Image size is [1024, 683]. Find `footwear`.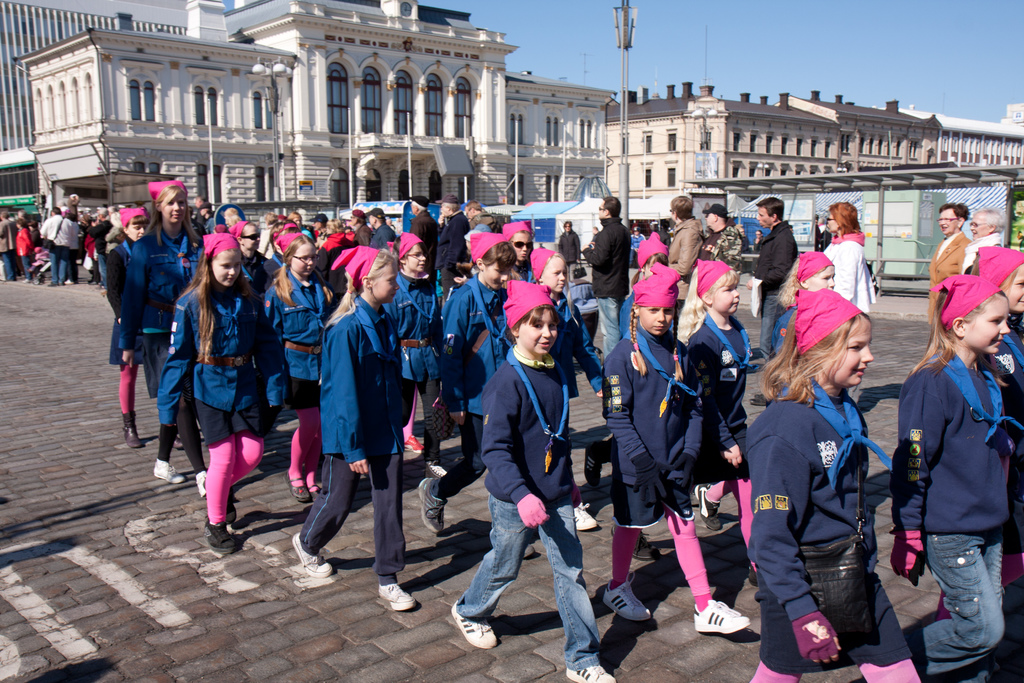
120, 424, 141, 448.
